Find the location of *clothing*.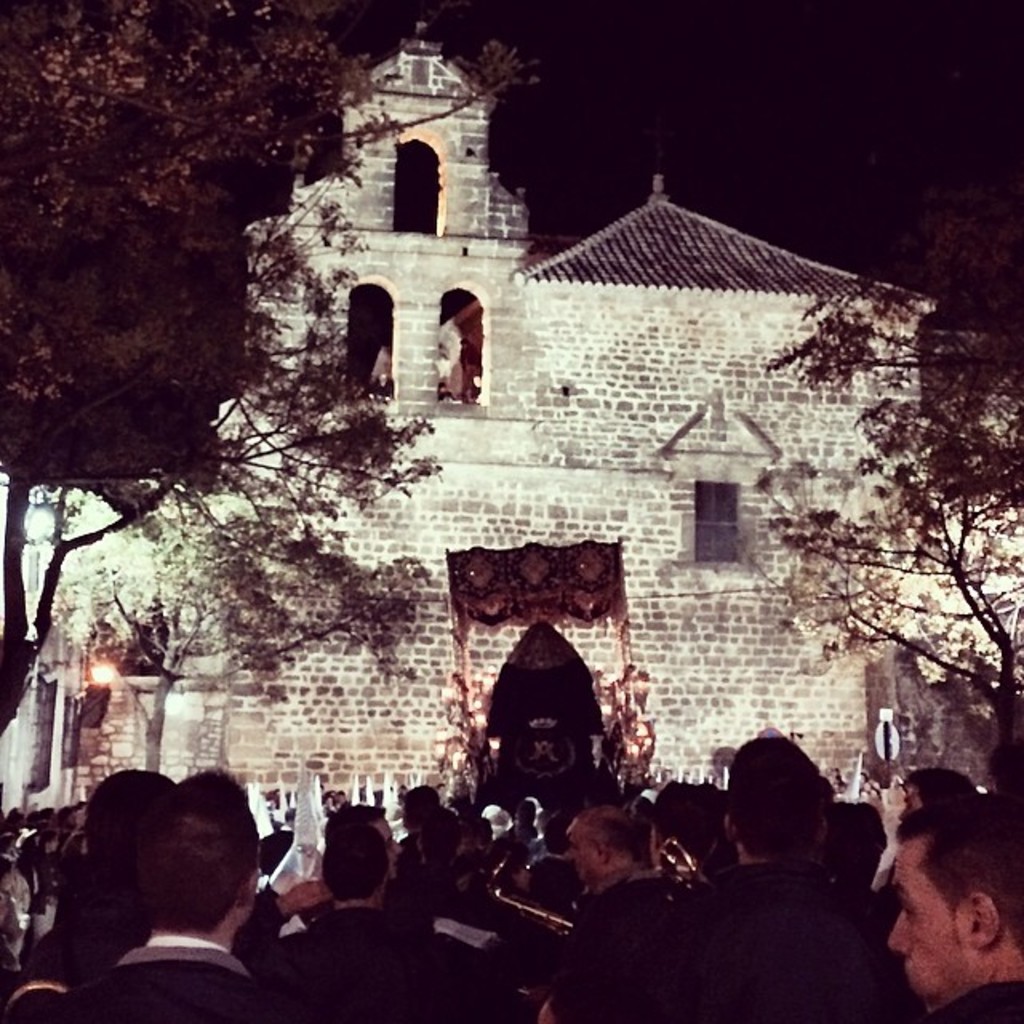
Location: rect(82, 928, 291, 1022).
